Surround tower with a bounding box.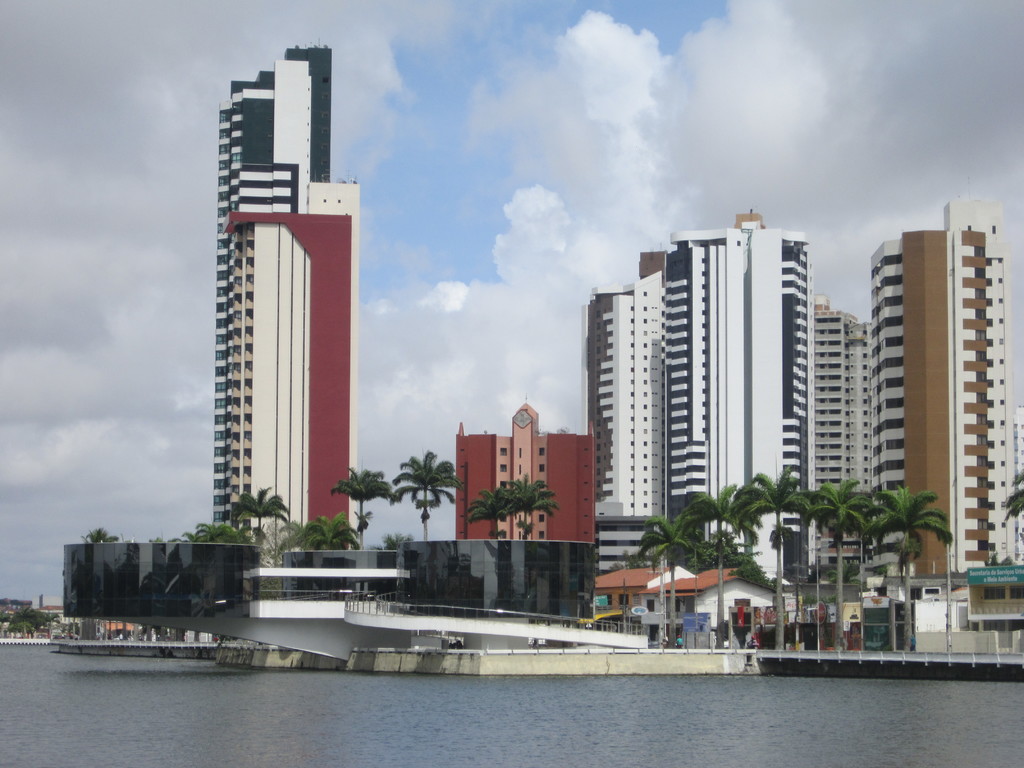
region(671, 228, 816, 575).
